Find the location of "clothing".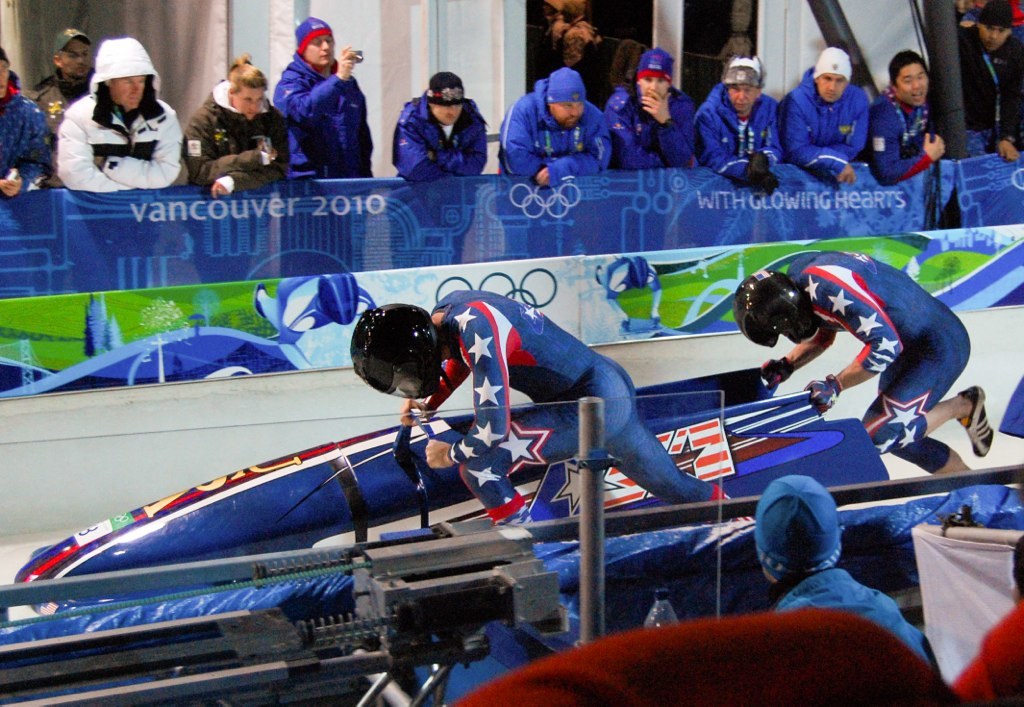
Location: bbox(24, 65, 92, 135).
